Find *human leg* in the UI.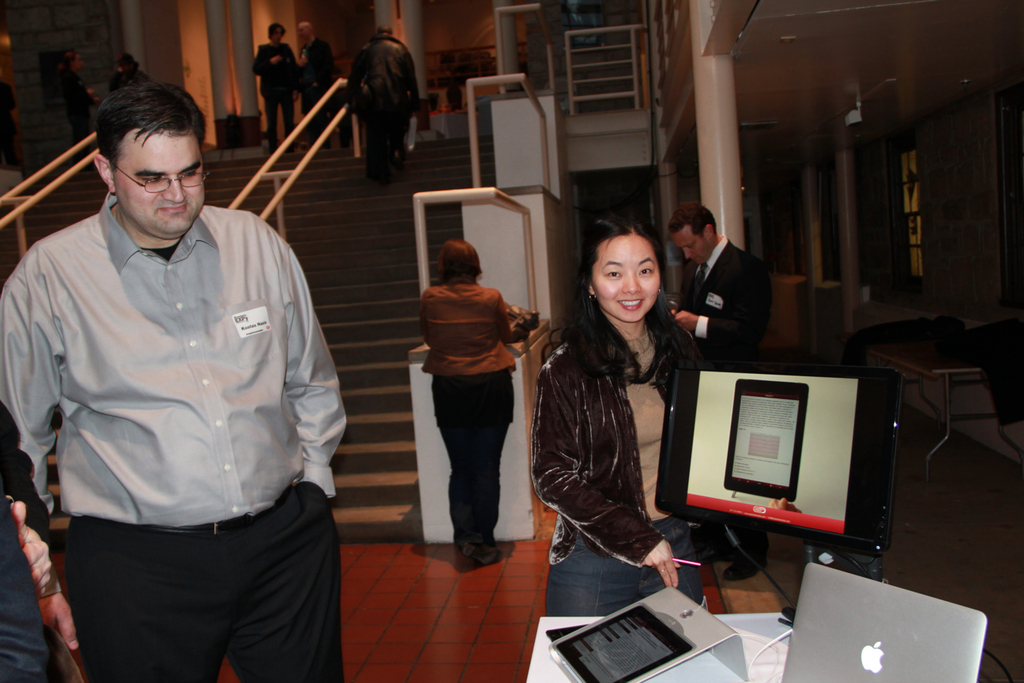
UI element at (left=724, top=348, right=765, bottom=581).
